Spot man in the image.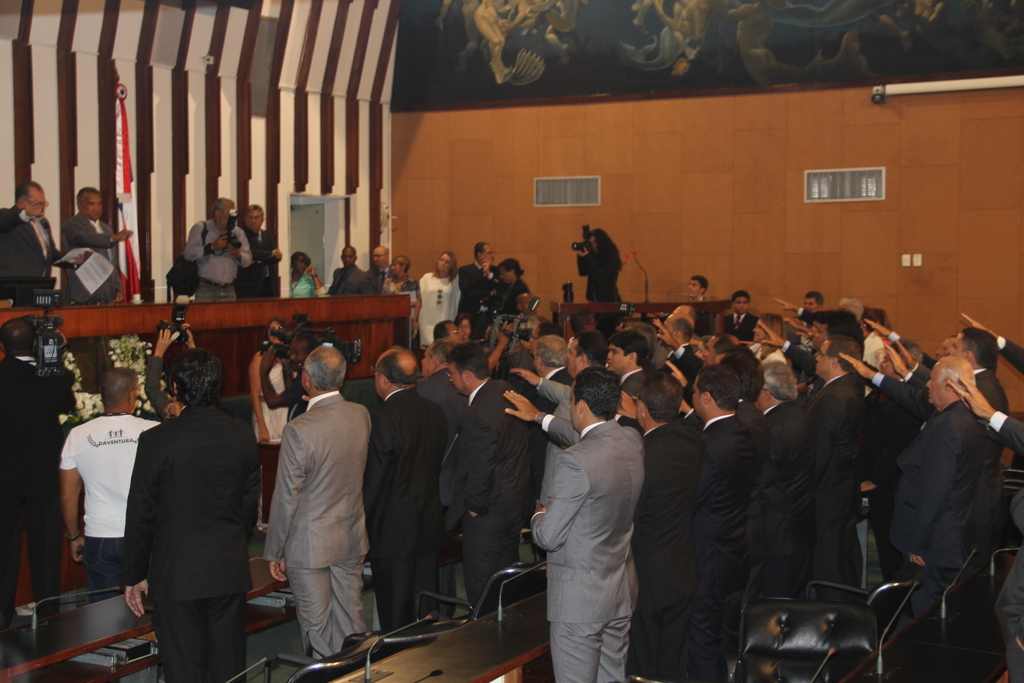
man found at [left=115, top=350, right=265, bottom=682].
